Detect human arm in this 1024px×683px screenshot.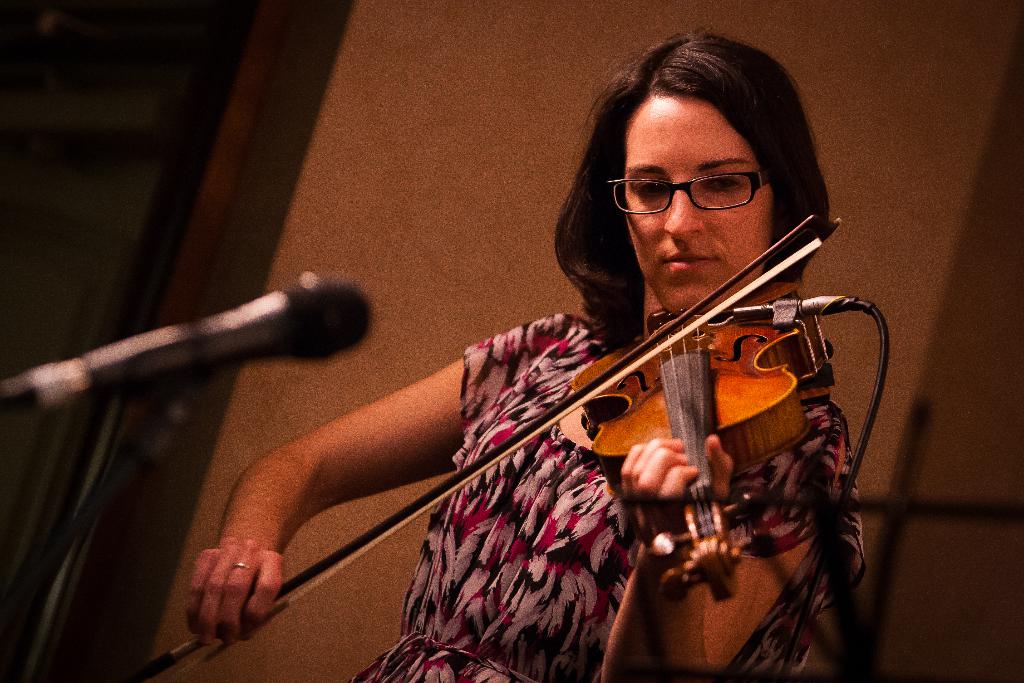
Detection: 175,304,551,657.
